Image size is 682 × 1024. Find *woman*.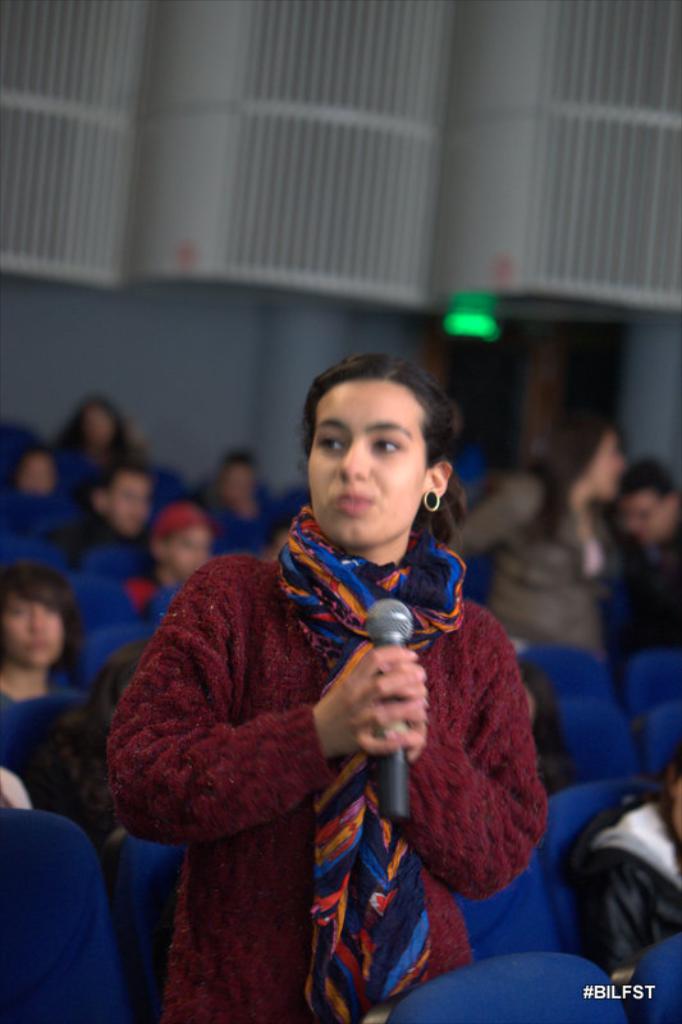
0:559:88:719.
